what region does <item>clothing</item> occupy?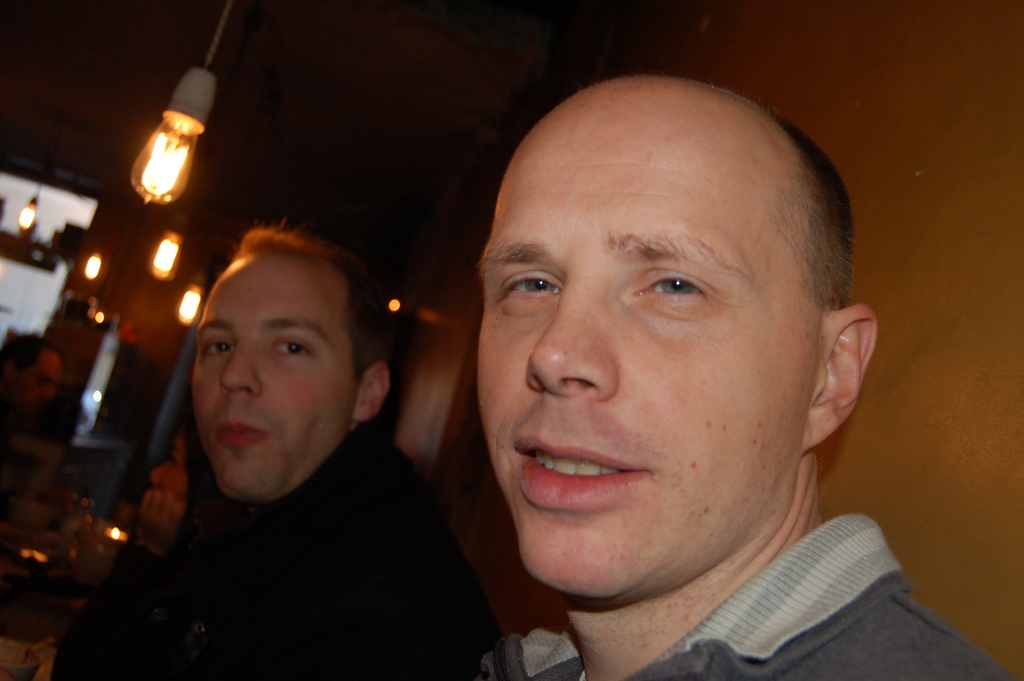
x1=489, y1=505, x2=1000, y2=680.
